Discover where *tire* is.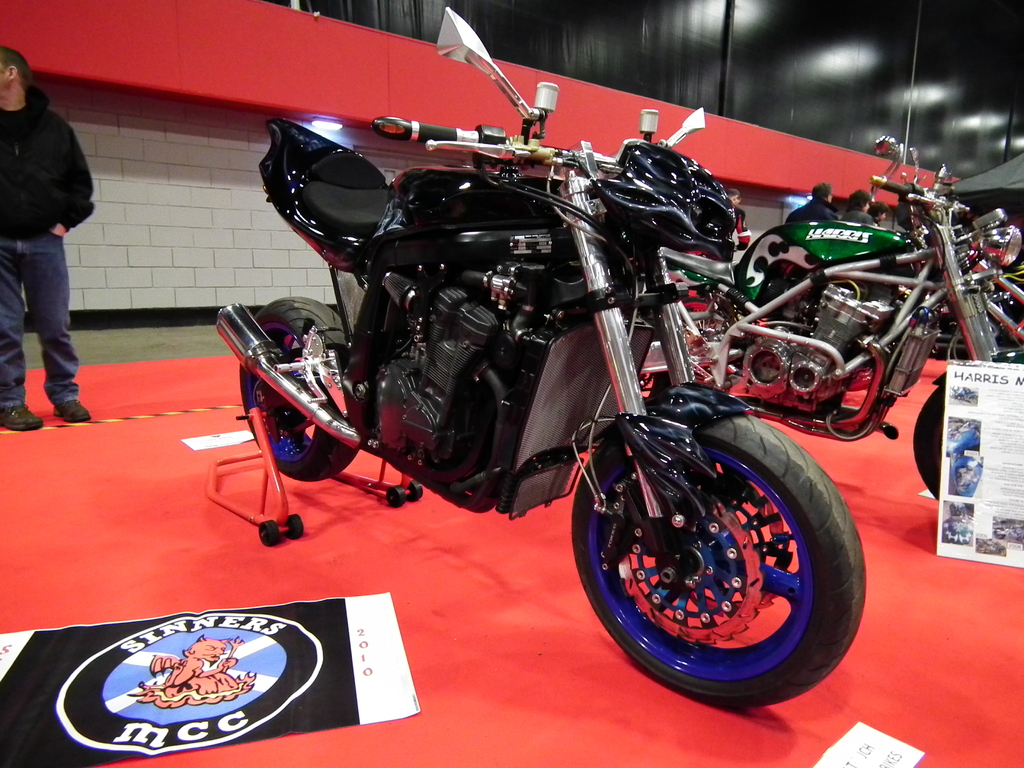
Discovered at pyautogui.locateOnScreen(568, 415, 869, 709).
